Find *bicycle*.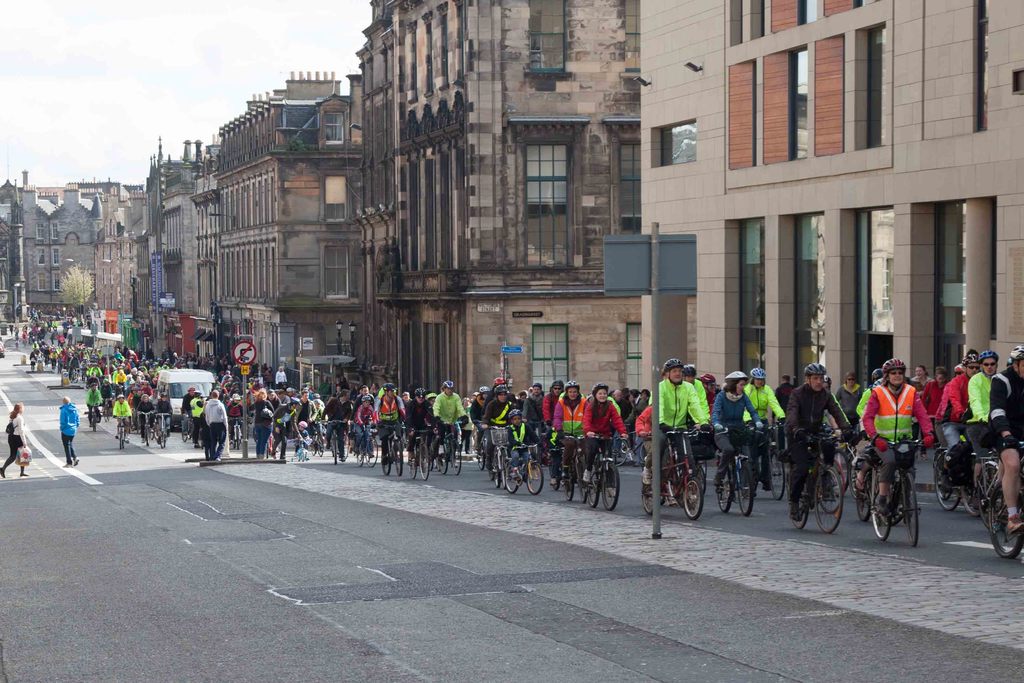
848, 434, 903, 515.
